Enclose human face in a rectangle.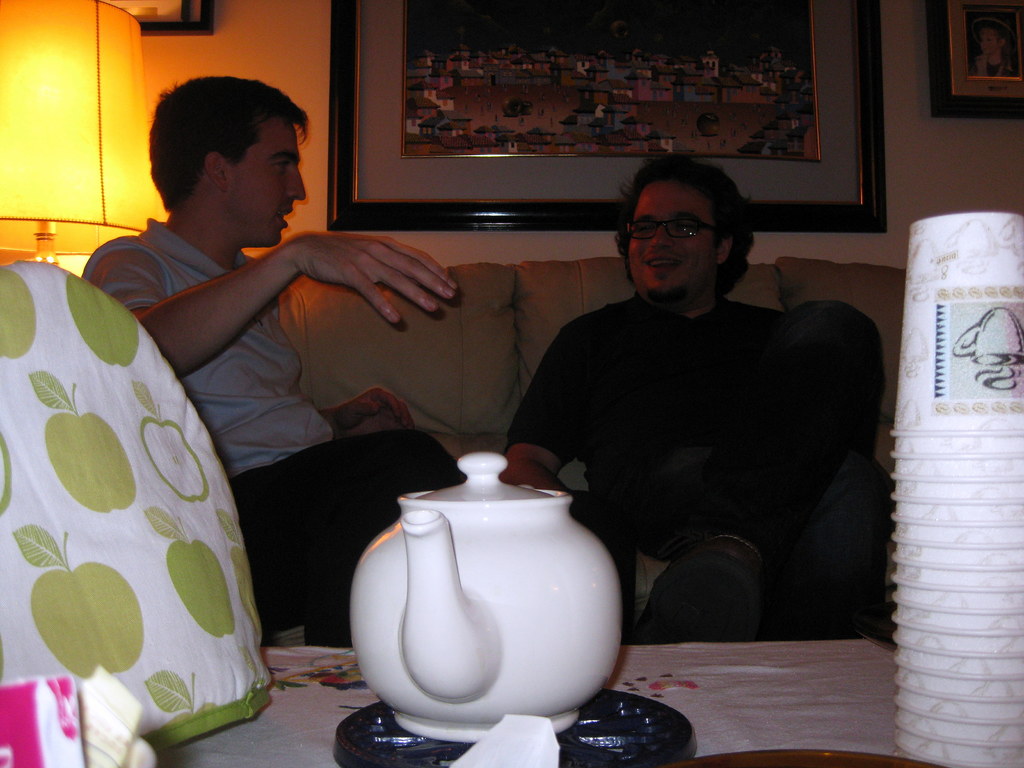
x1=235, y1=125, x2=309, y2=241.
